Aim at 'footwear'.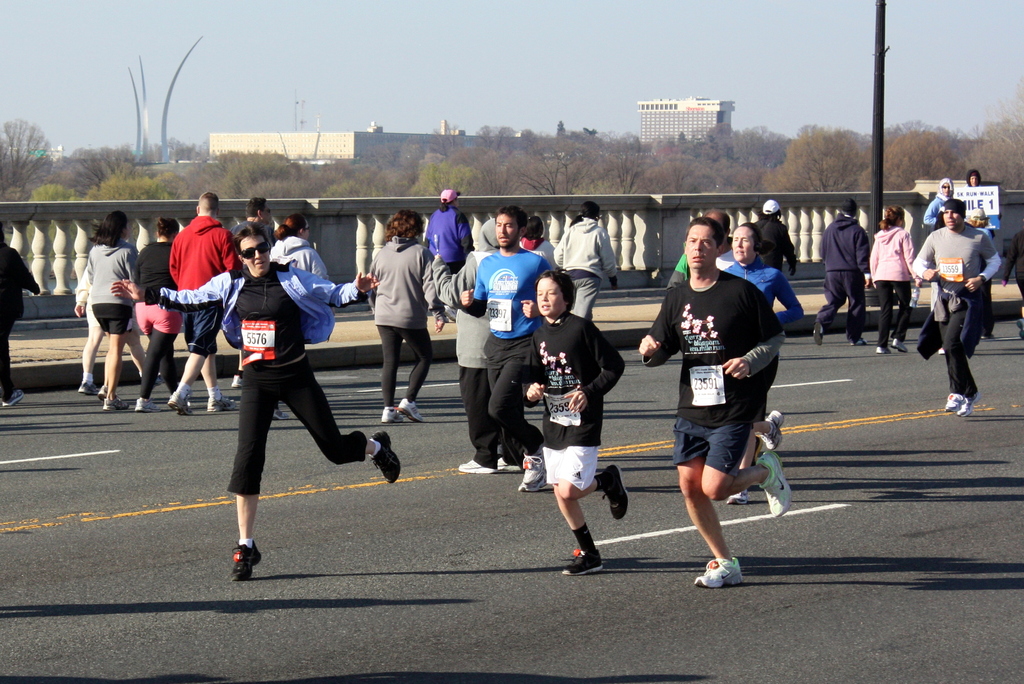
Aimed at [458,459,493,474].
